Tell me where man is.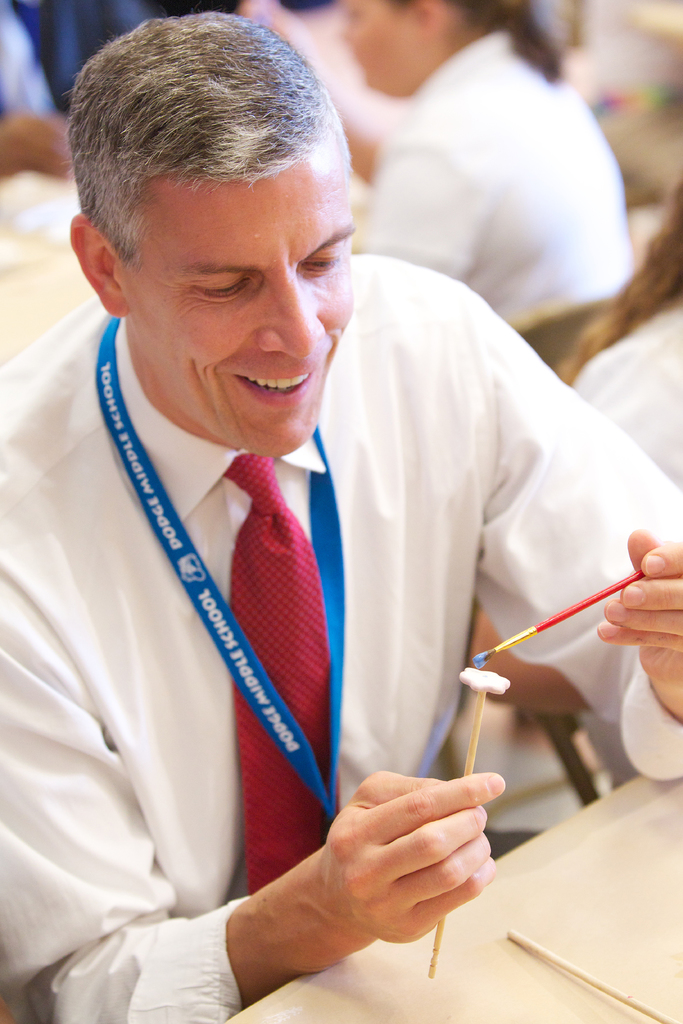
man is at [x1=0, y1=6, x2=682, y2=1023].
